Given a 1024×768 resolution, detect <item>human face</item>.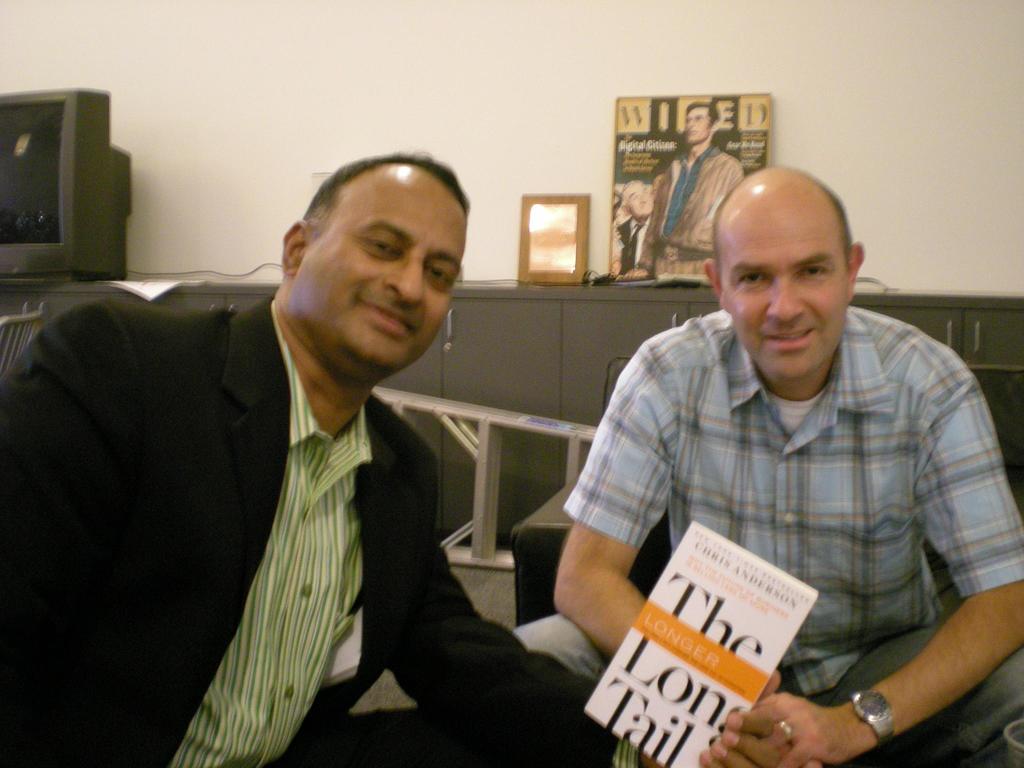
l=626, t=184, r=653, b=214.
